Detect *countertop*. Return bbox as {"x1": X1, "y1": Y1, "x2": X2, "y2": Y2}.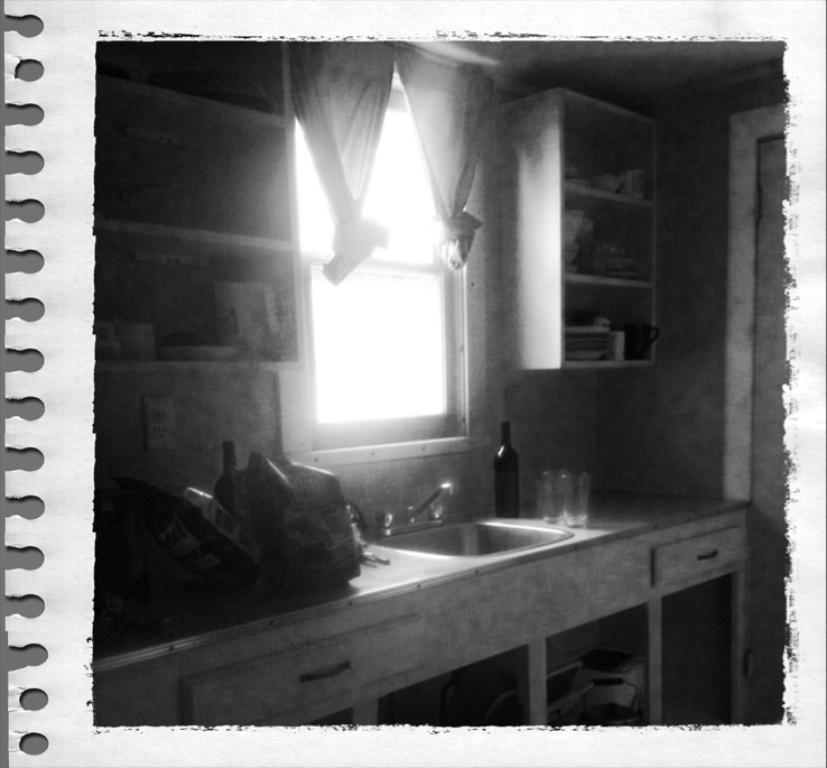
{"x1": 91, "y1": 480, "x2": 752, "y2": 698}.
